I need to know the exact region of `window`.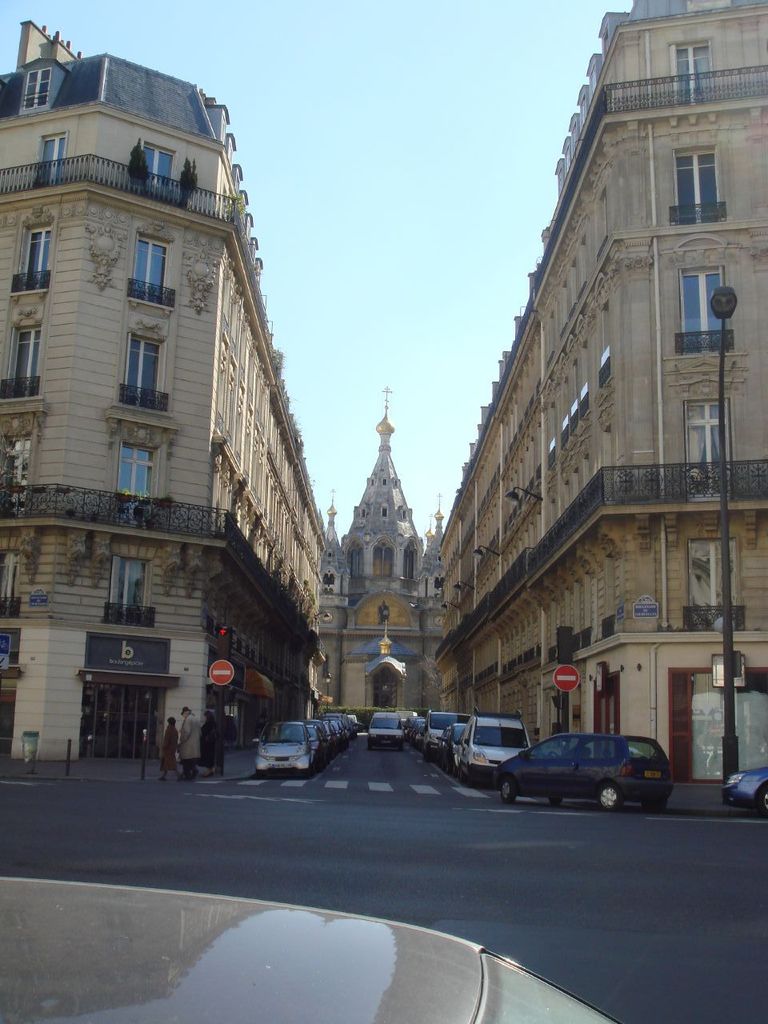
Region: {"x1": 374, "y1": 669, "x2": 396, "y2": 706}.
